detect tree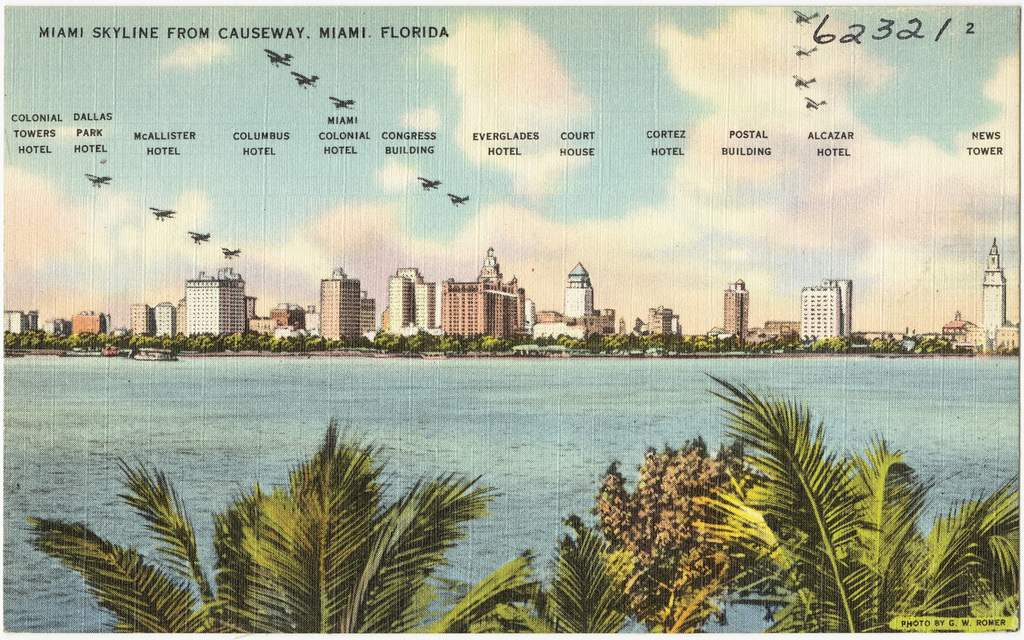
(18, 420, 545, 639)
